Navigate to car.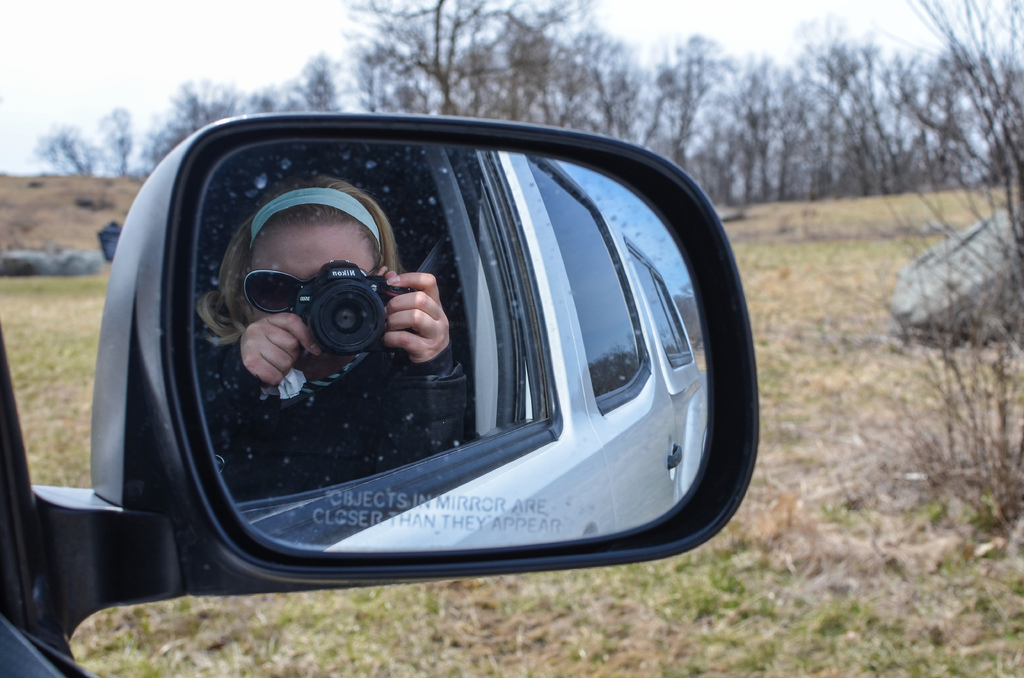
Navigation target: select_region(0, 113, 758, 677).
